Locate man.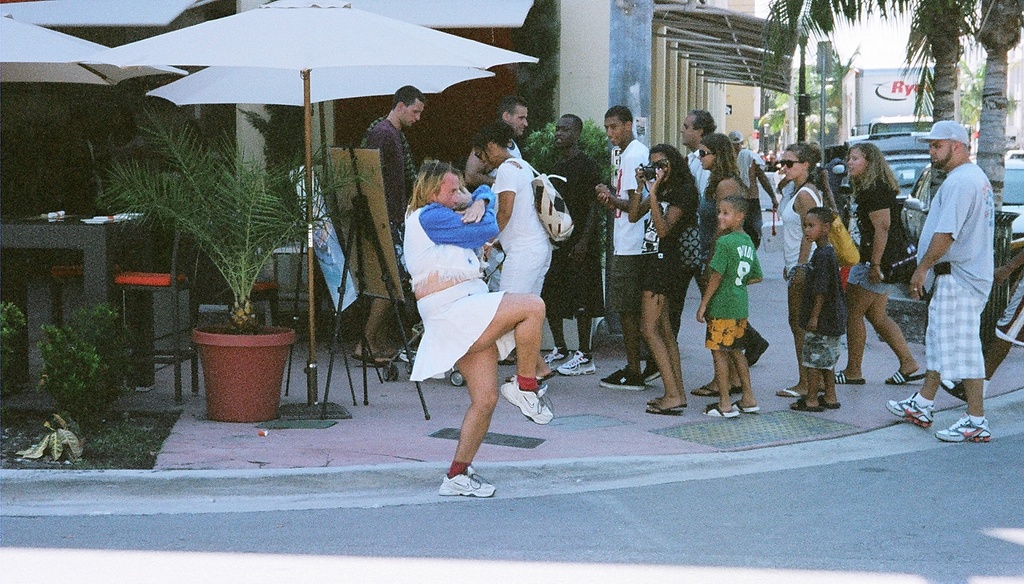
Bounding box: [x1=464, y1=92, x2=532, y2=365].
